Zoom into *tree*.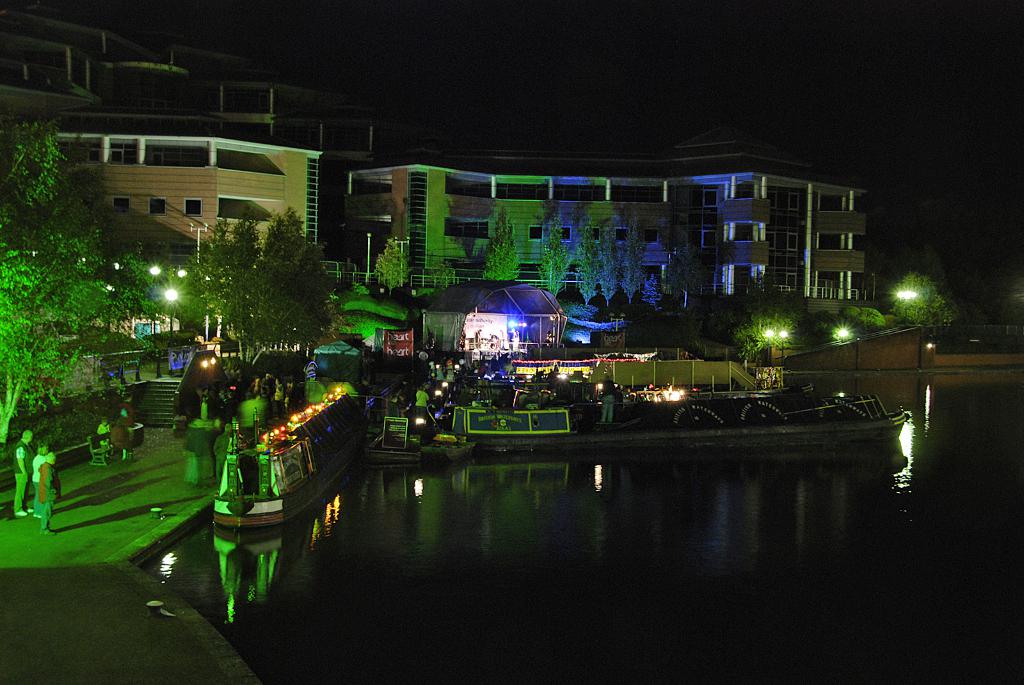
Zoom target: (428, 264, 458, 292).
